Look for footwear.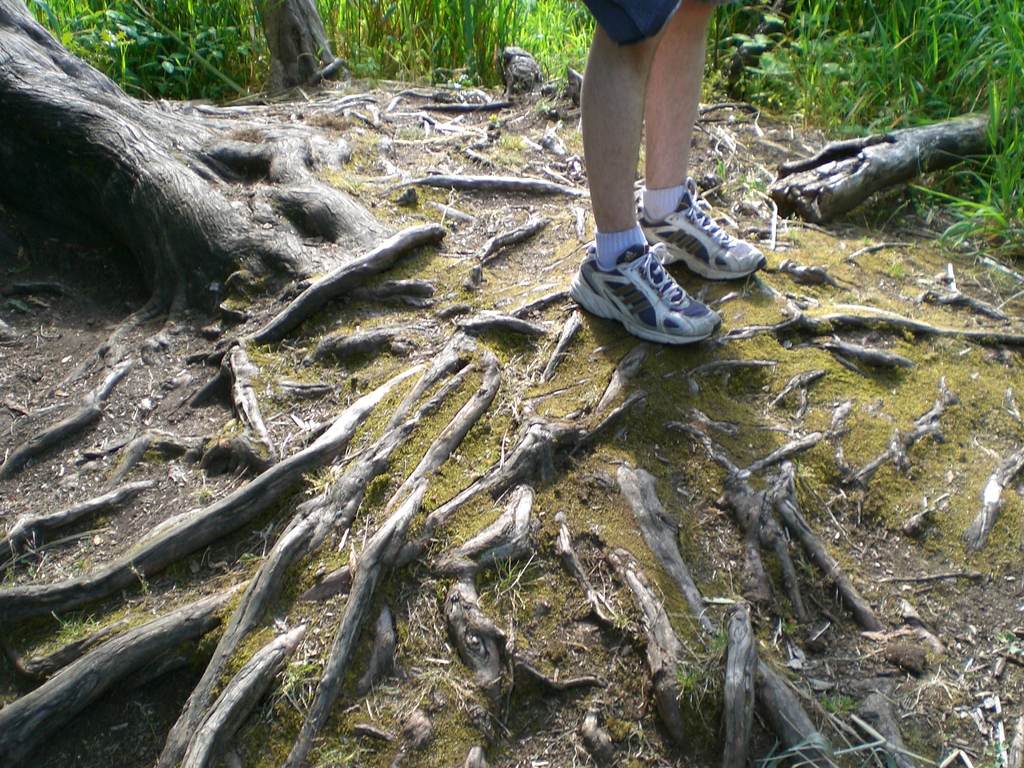
Found: {"left": 583, "top": 219, "right": 724, "bottom": 349}.
